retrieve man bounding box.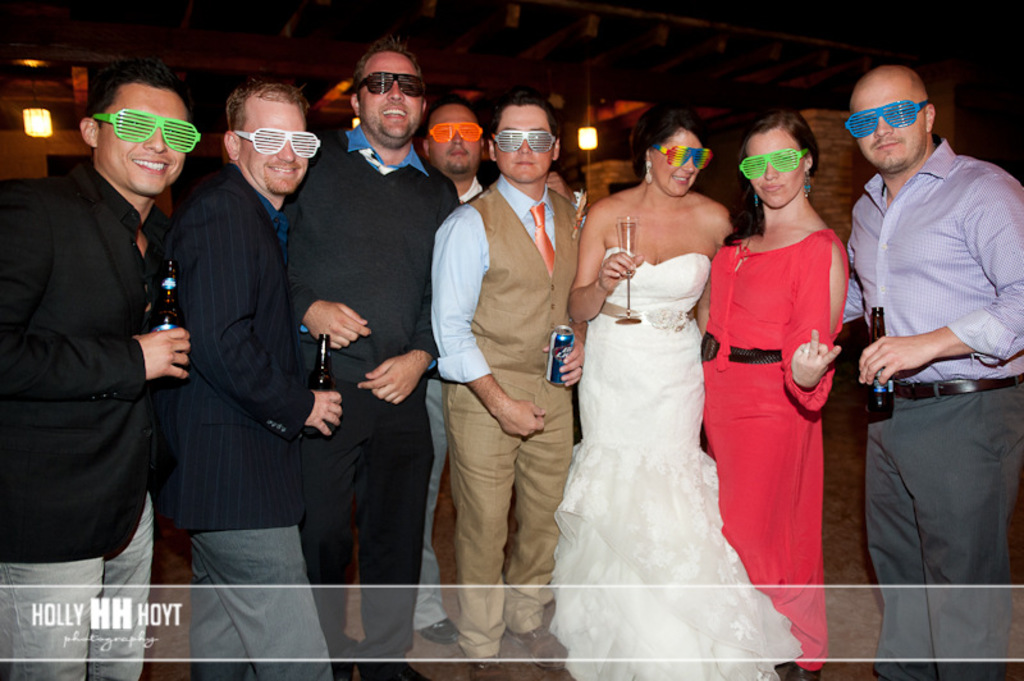
Bounding box: 0:60:193:680.
